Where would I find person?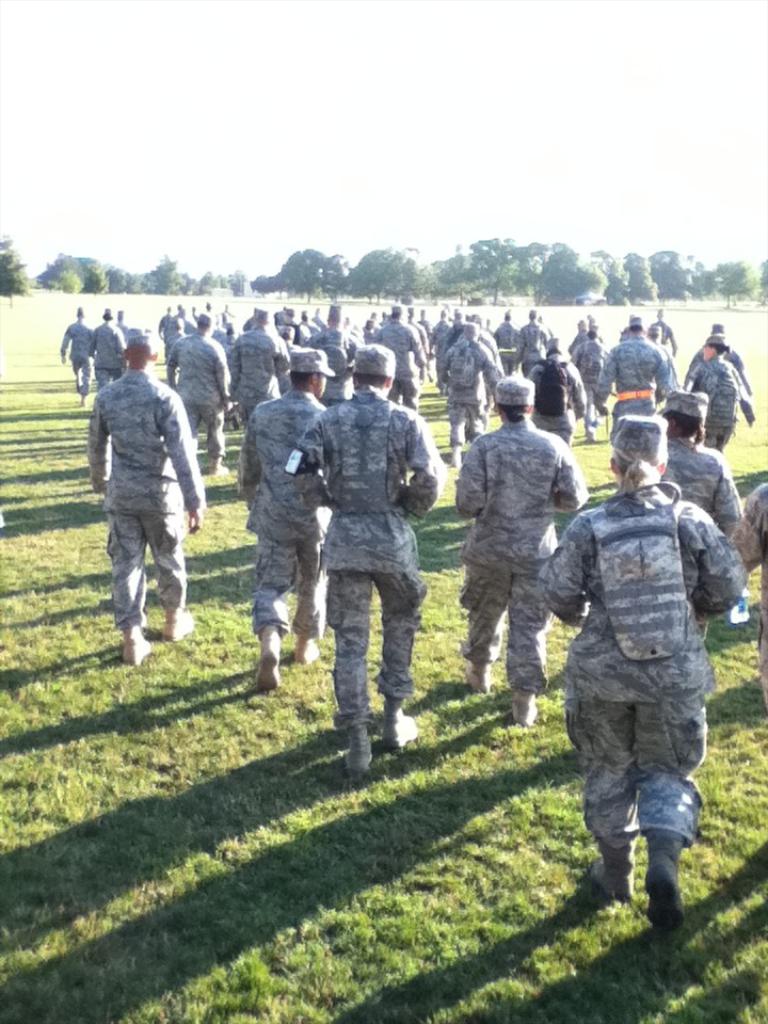
At region(437, 316, 493, 467).
